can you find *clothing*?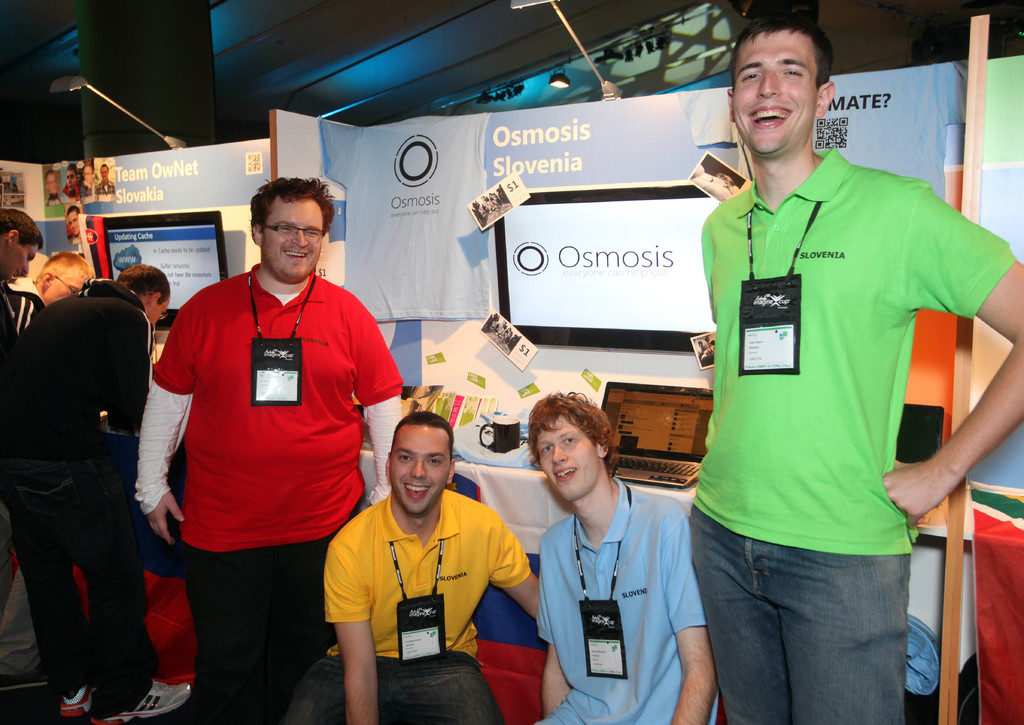
Yes, bounding box: {"left": 49, "top": 188, "right": 61, "bottom": 202}.
